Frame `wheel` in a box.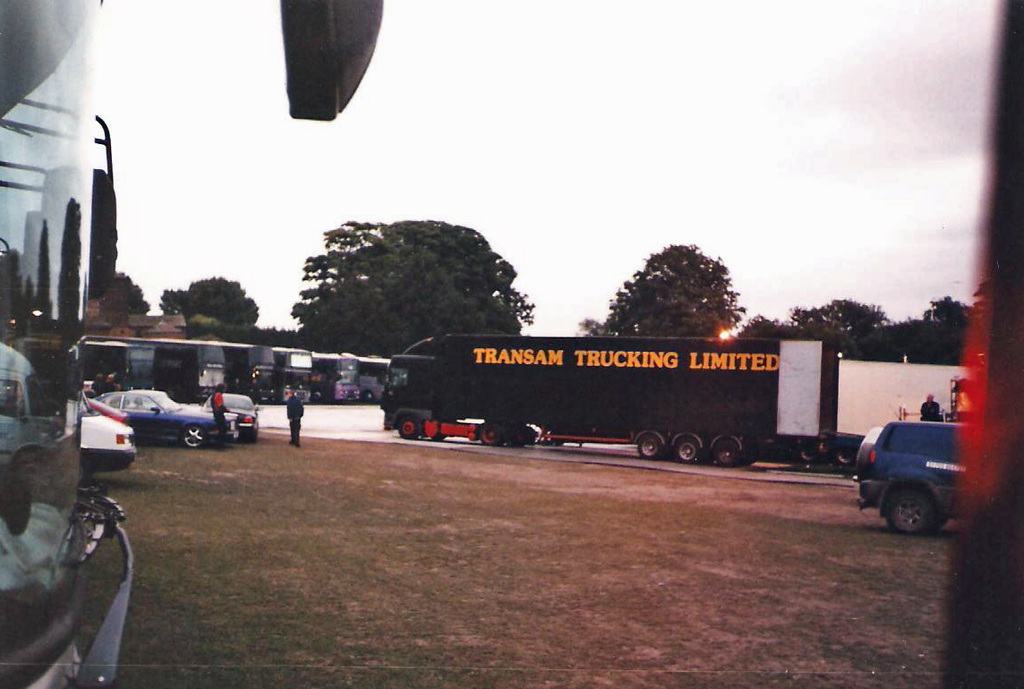
(707,430,744,471).
